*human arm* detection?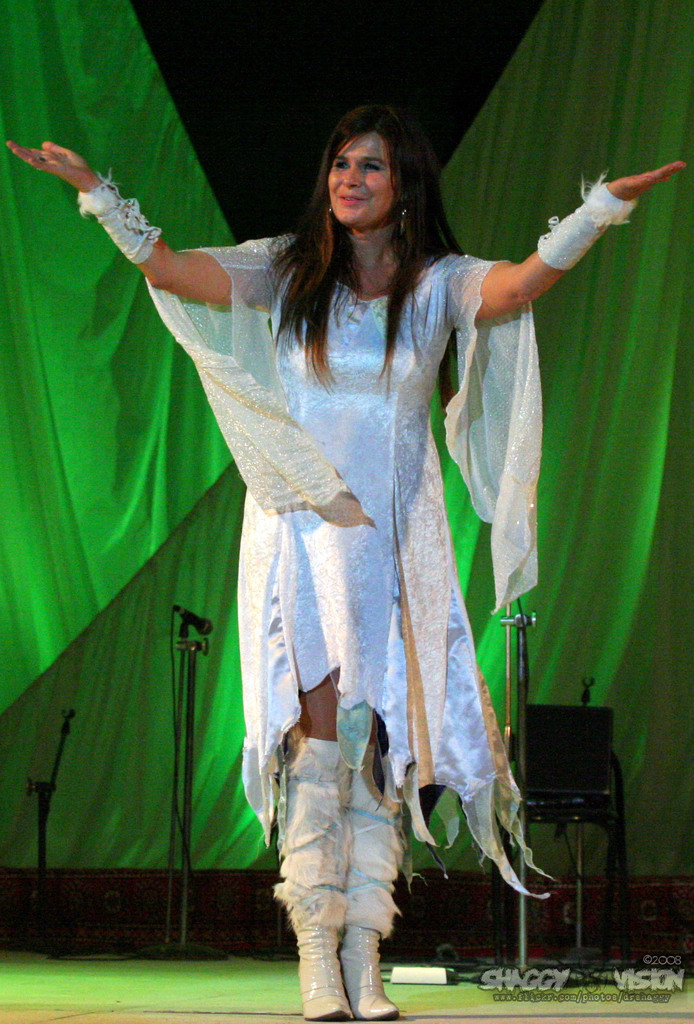
rect(448, 163, 683, 316)
